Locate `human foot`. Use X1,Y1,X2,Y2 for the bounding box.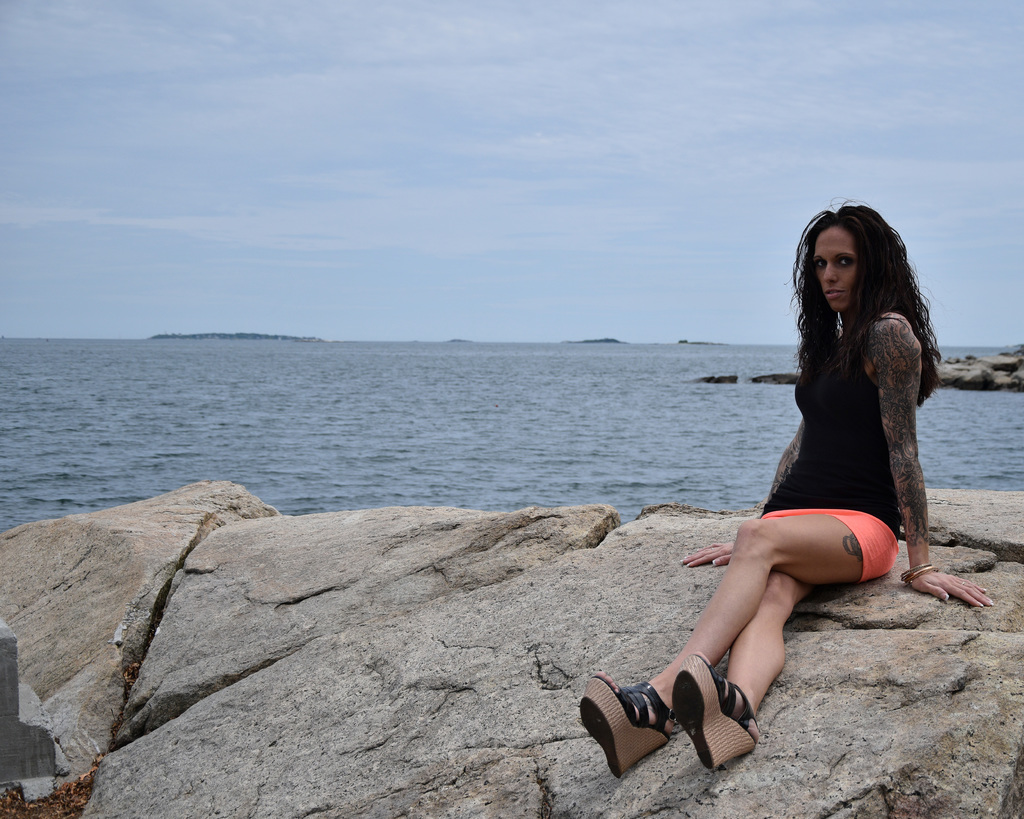
600,674,676,732.
